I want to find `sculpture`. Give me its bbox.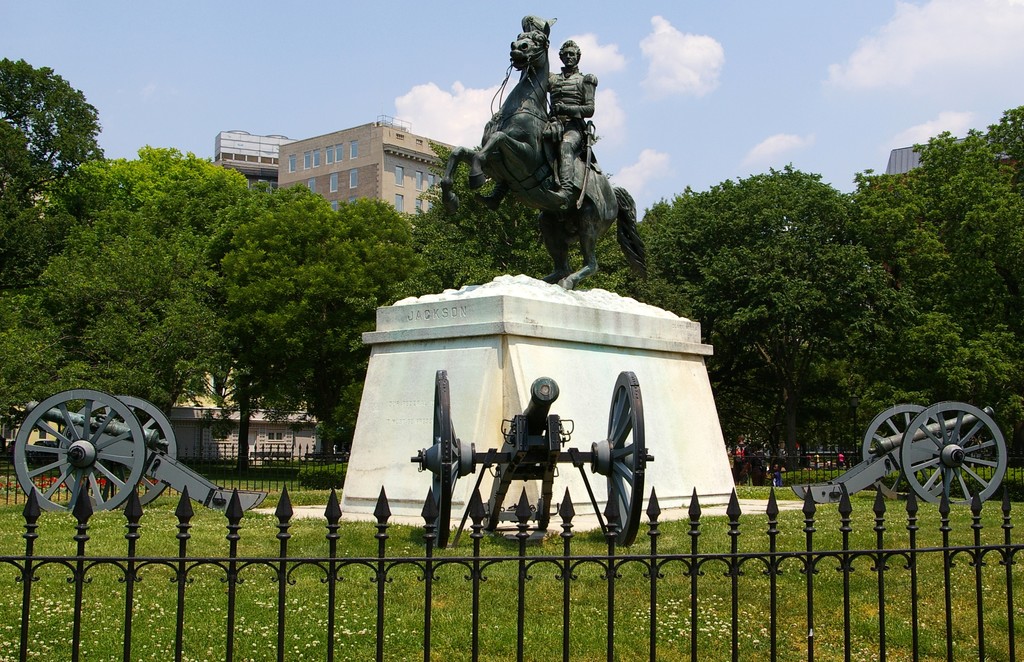
l=548, t=40, r=596, b=205.
